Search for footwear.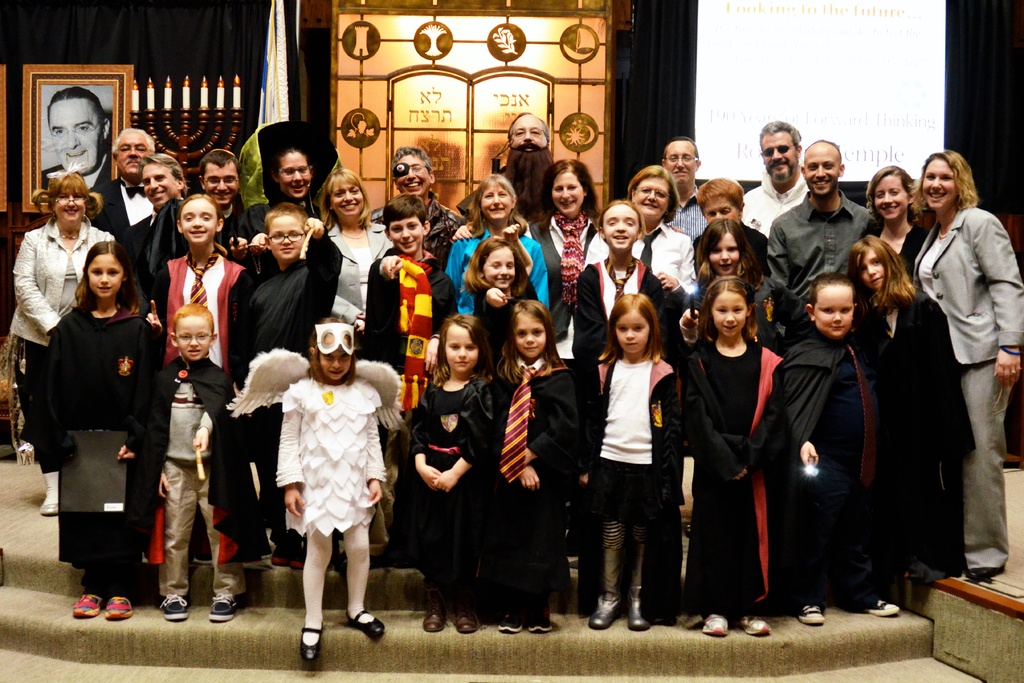
Found at l=100, t=593, r=133, b=621.
